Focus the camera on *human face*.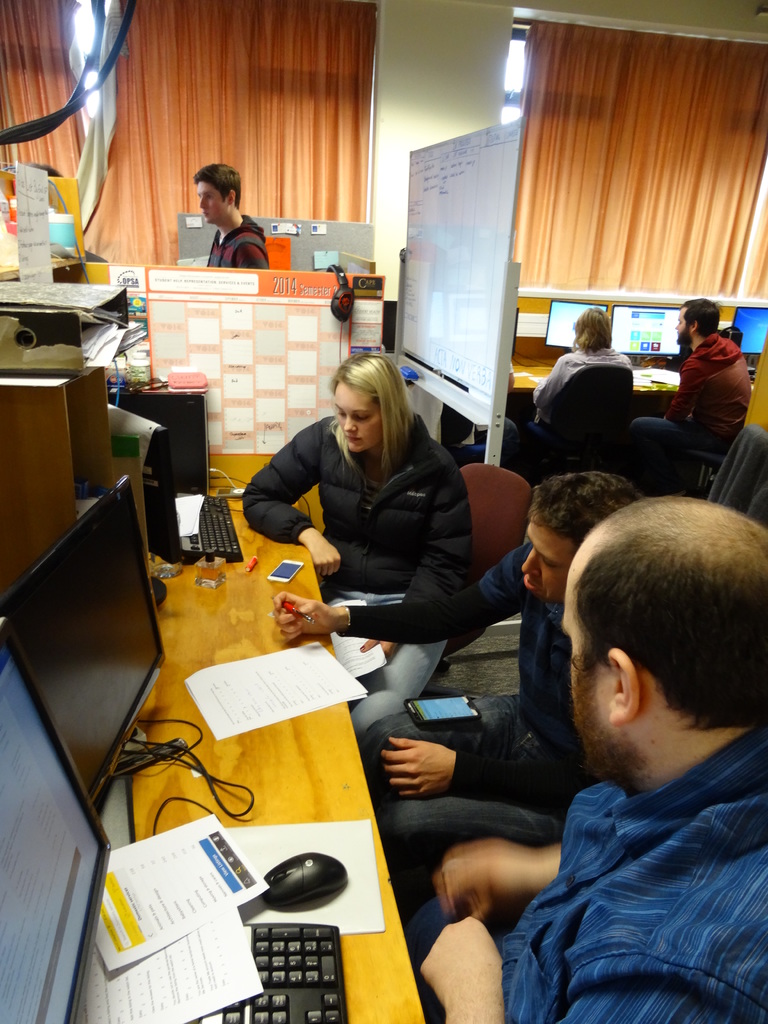
Focus region: <box>678,299,690,348</box>.
